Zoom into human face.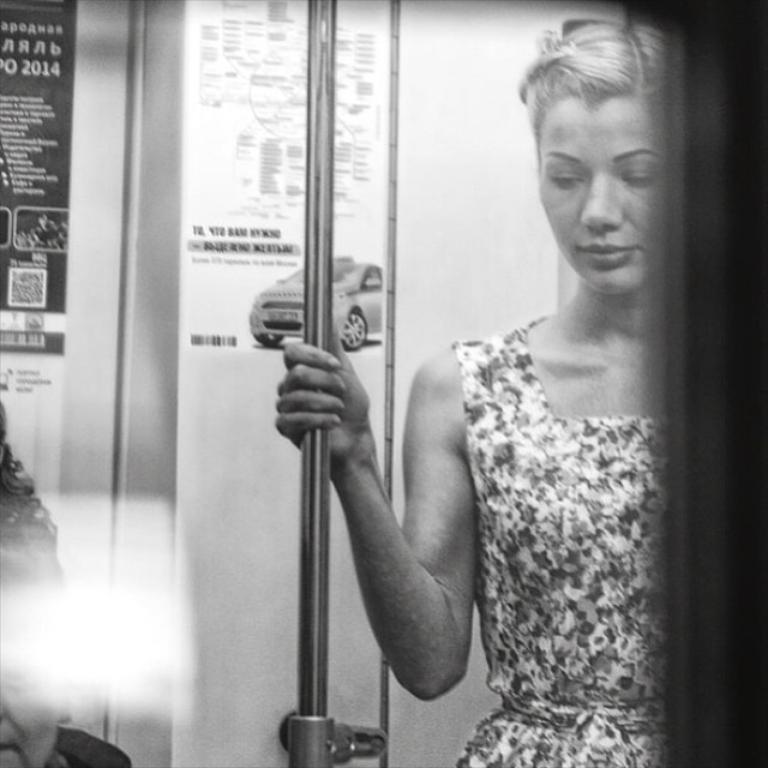
Zoom target: Rect(535, 91, 661, 300).
